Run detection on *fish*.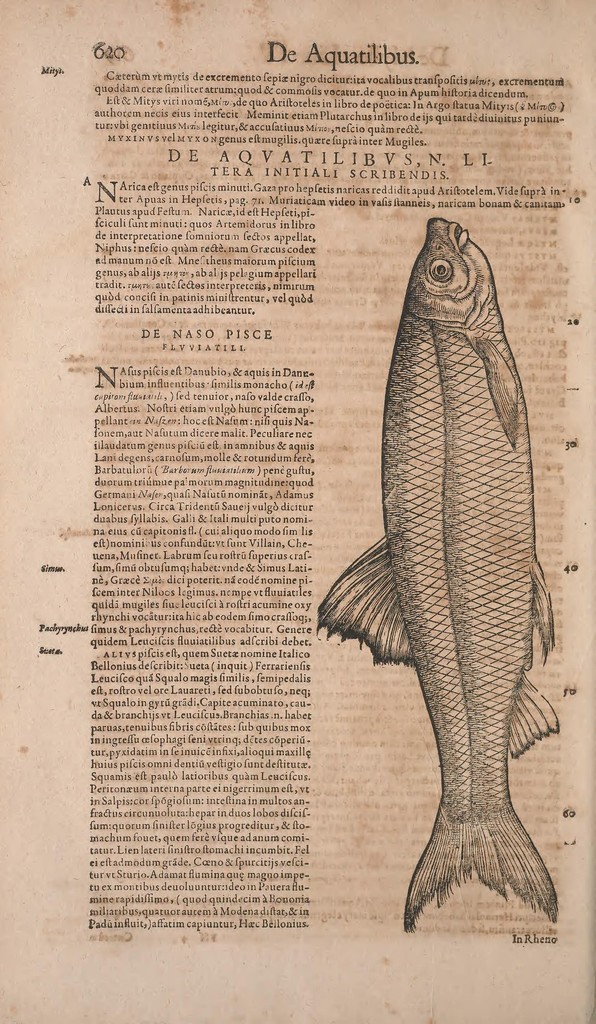
Result: select_region(330, 218, 556, 924).
